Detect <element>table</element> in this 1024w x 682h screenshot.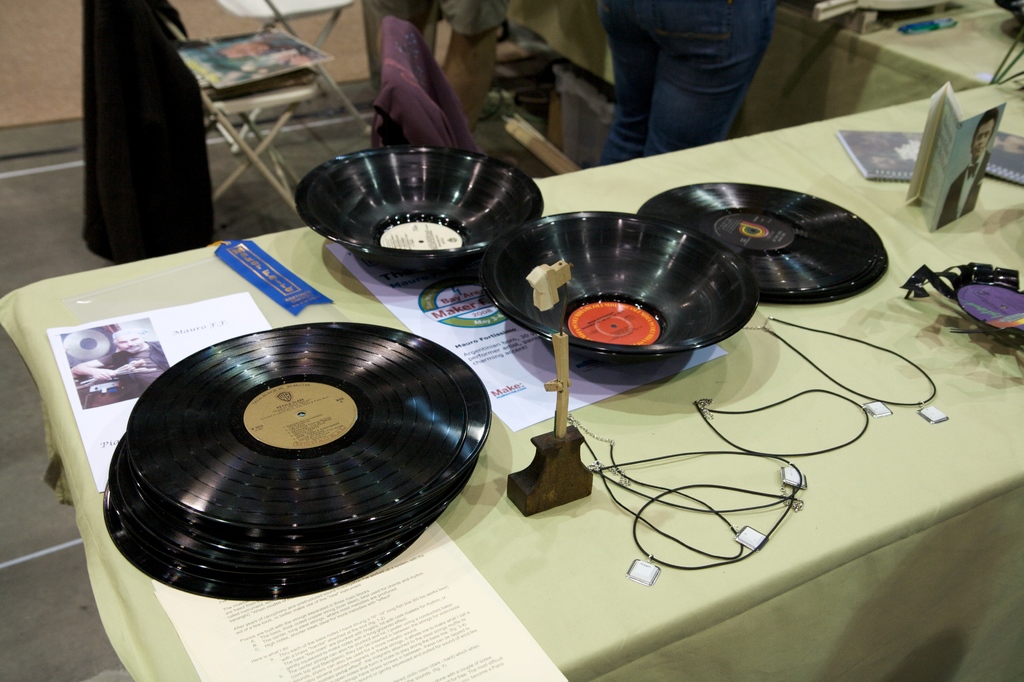
Detection: select_region(109, 74, 1020, 681).
